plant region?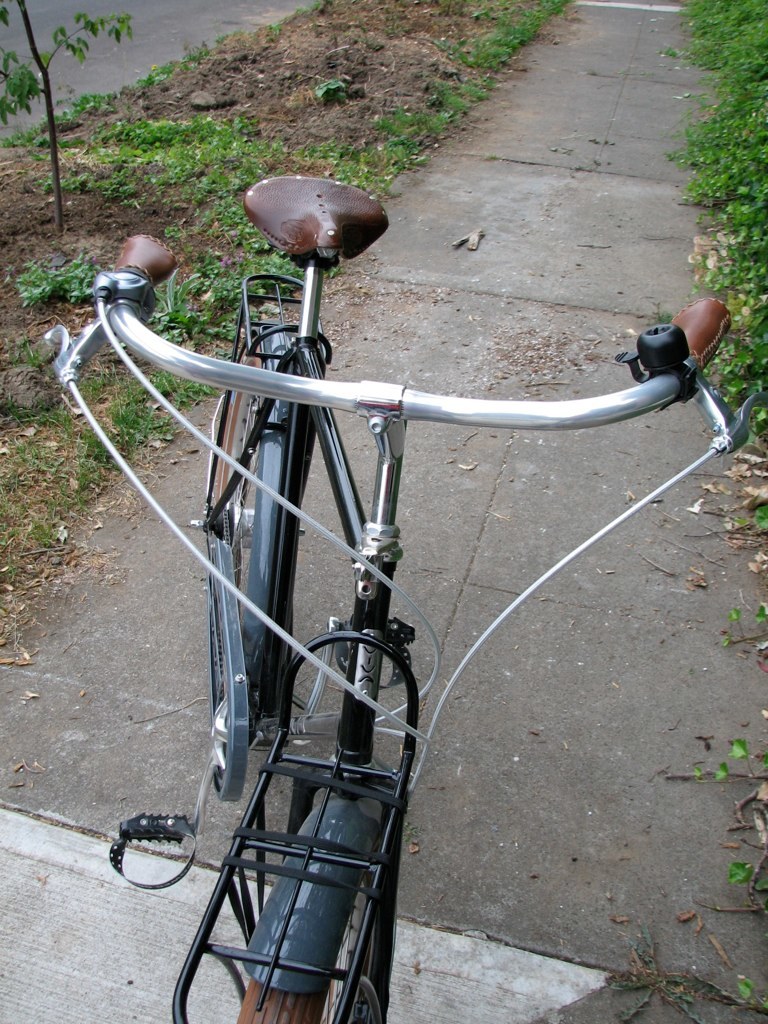
[39, 111, 302, 221]
